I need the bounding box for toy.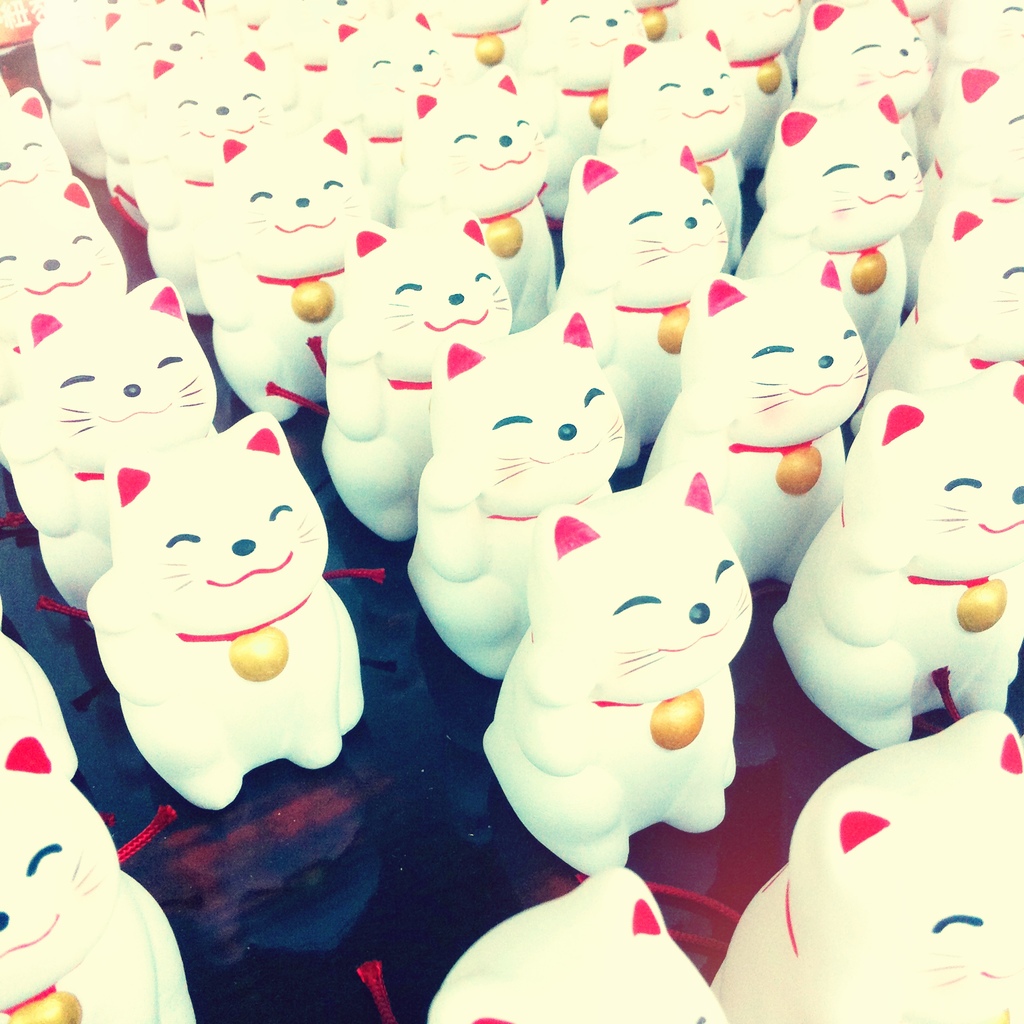
Here it is: (912, 0, 1023, 166).
